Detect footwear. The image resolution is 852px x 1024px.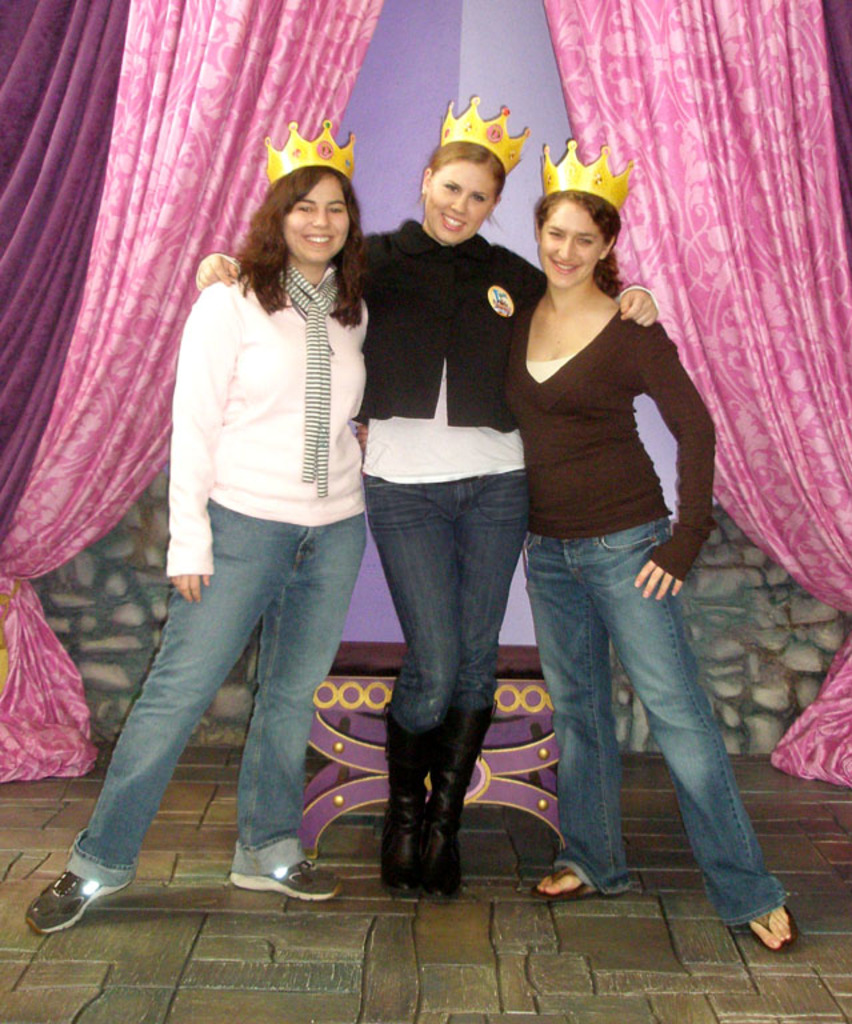
BBox(21, 843, 124, 935).
